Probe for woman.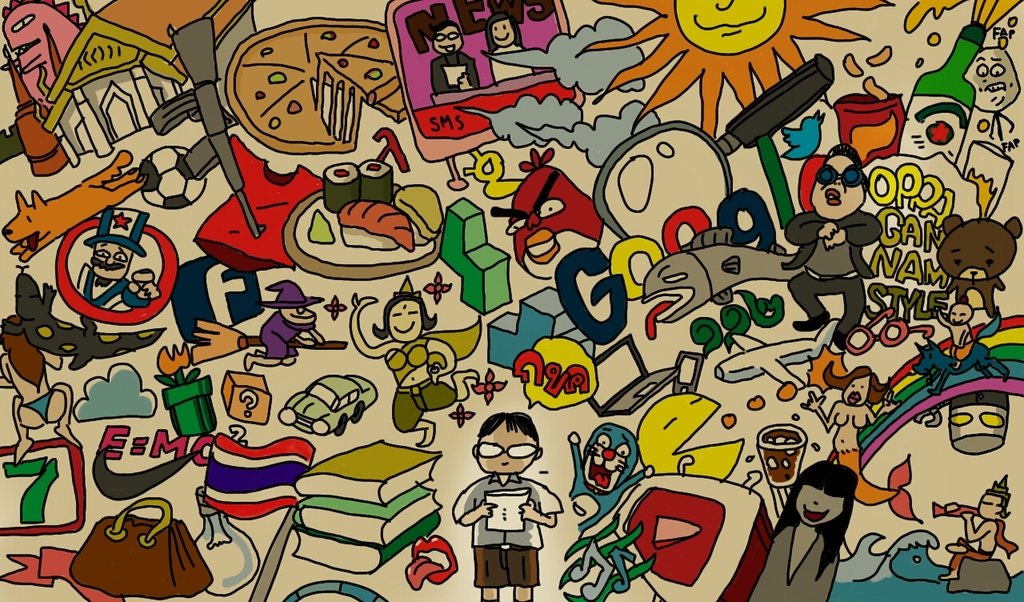
Probe result: 352,272,478,445.
